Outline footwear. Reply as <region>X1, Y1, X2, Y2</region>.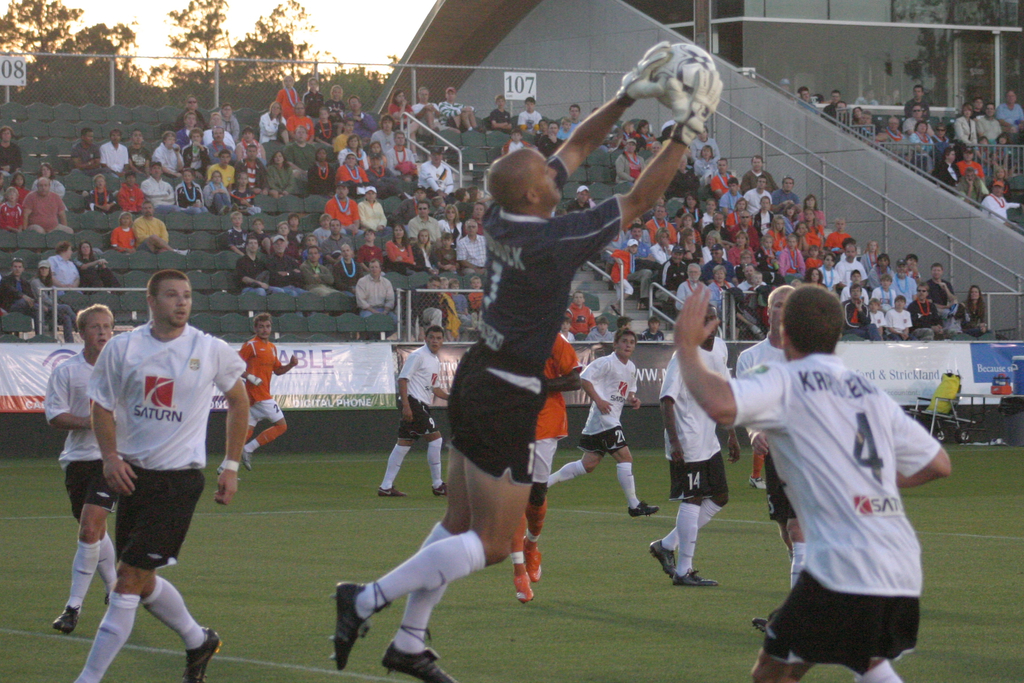
<region>525, 538, 540, 581</region>.
